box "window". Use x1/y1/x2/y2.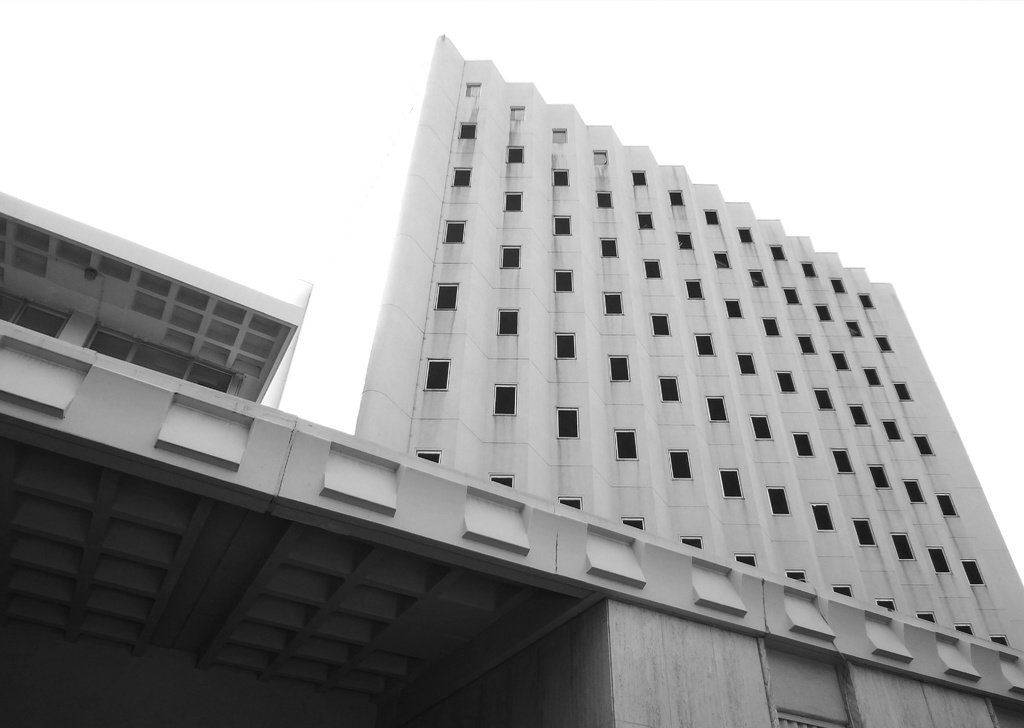
785/284/802/305.
